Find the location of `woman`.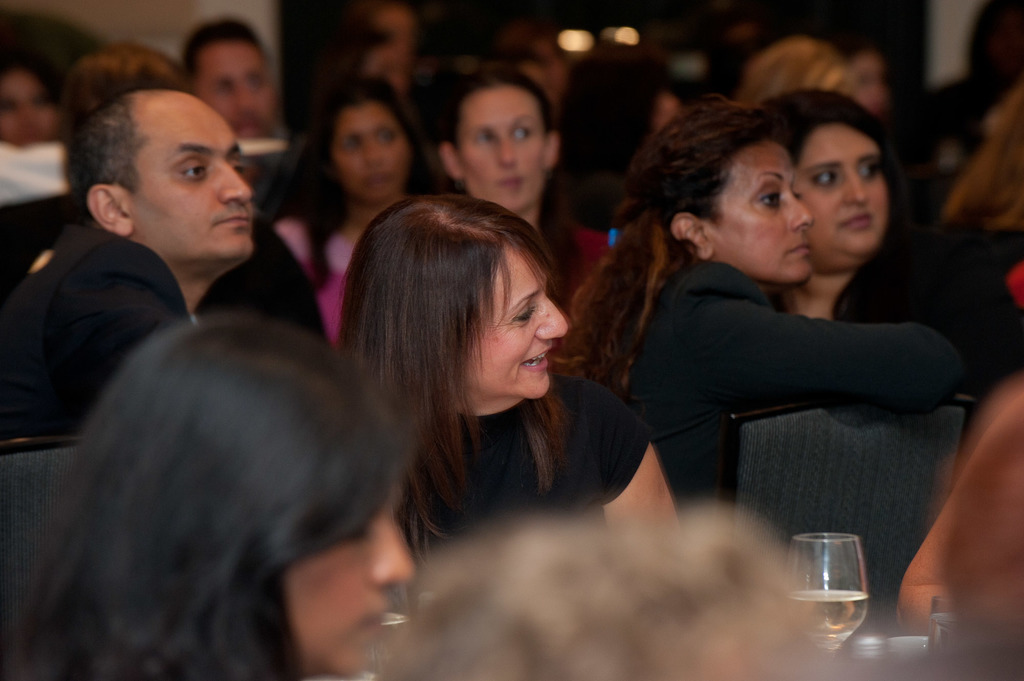
Location: detection(270, 70, 442, 350).
